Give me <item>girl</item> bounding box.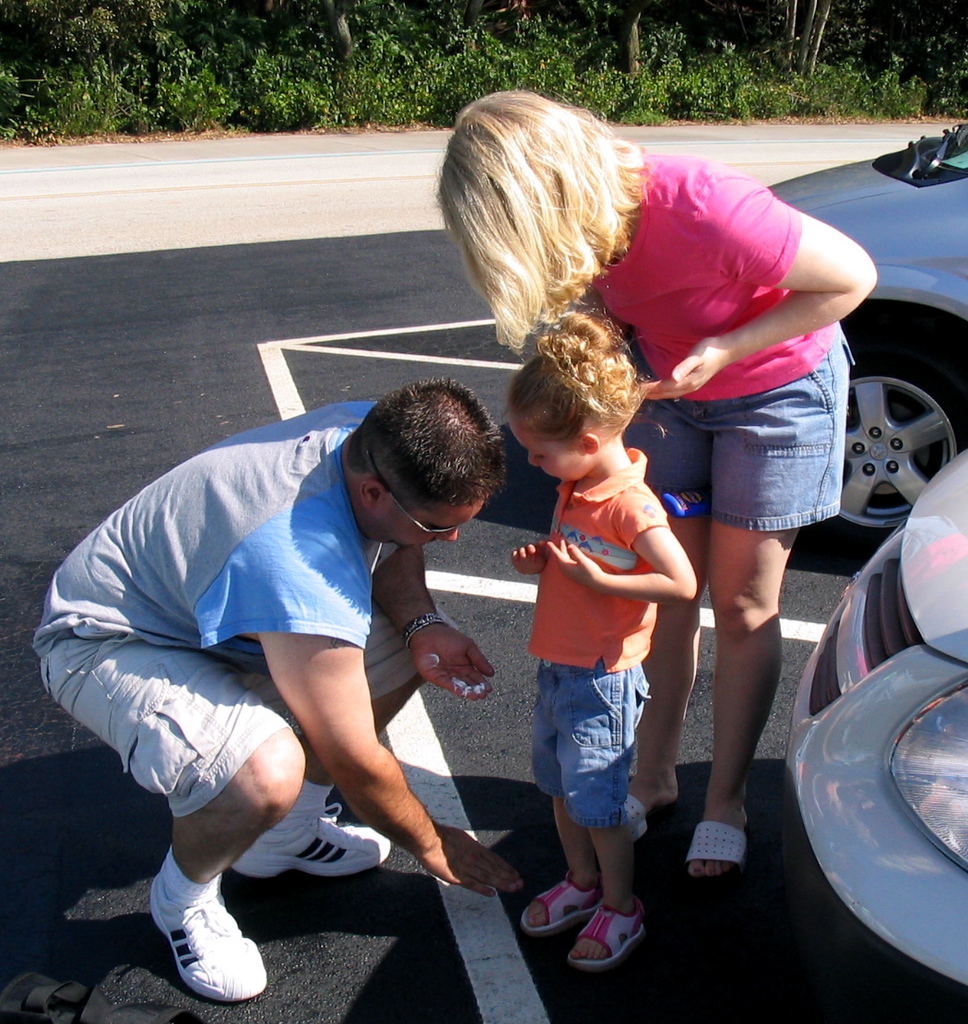
512 310 699 972.
